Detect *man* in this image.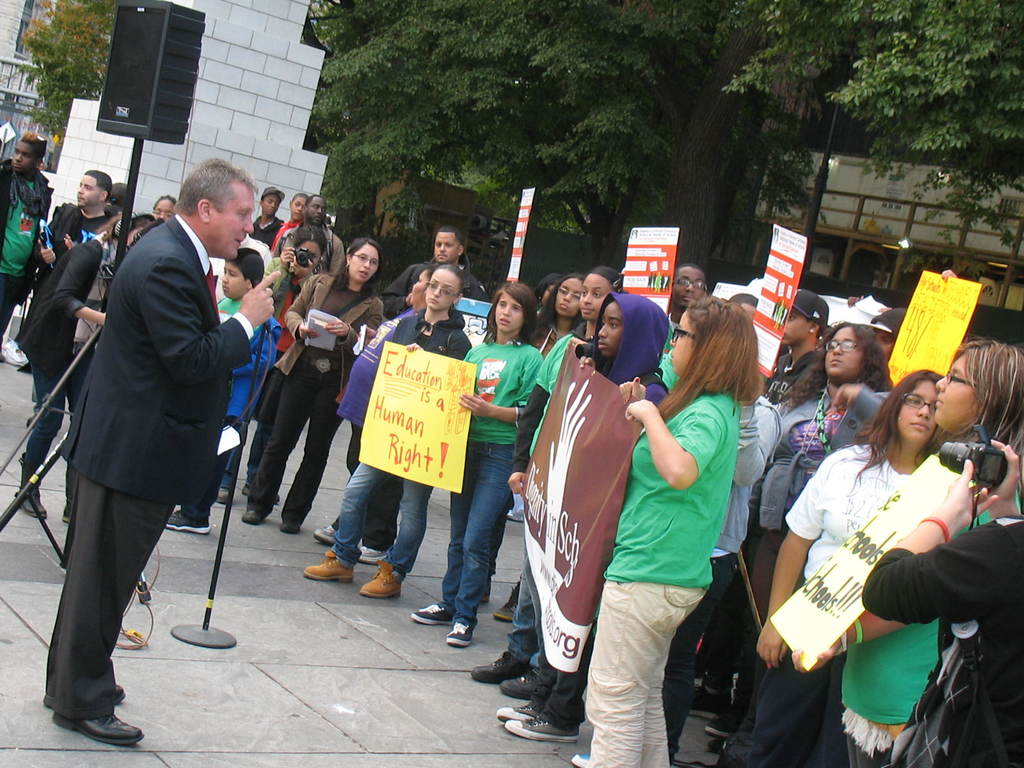
Detection: 0, 131, 53, 363.
